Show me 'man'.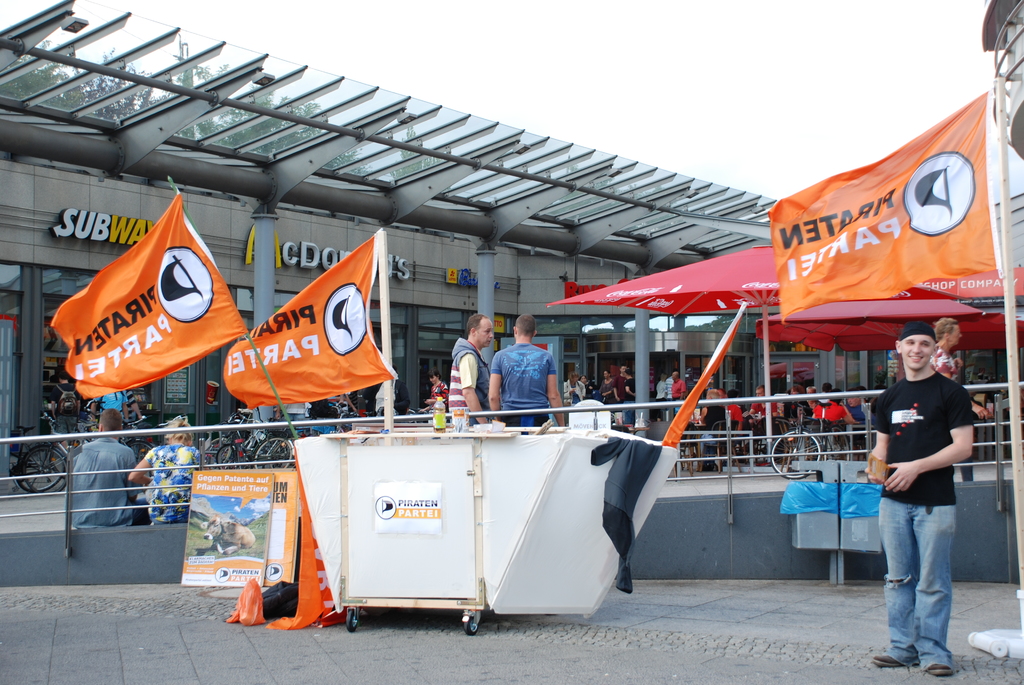
'man' is here: 737:395:757:441.
